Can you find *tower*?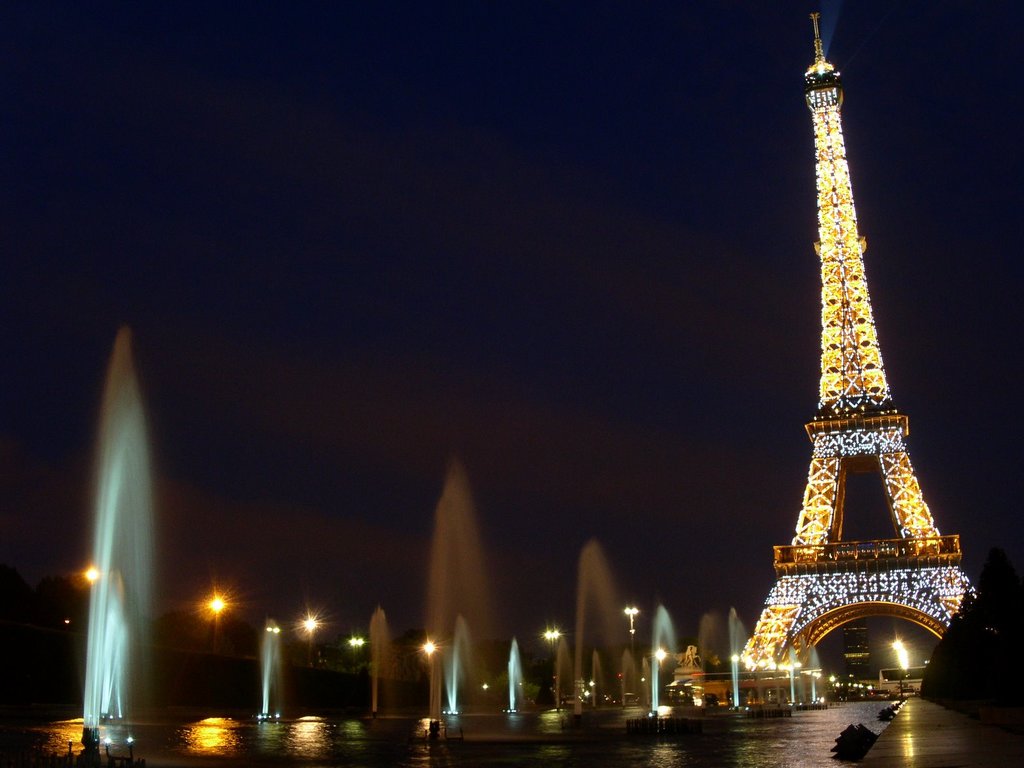
Yes, bounding box: left=734, top=0, right=991, bottom=729.
